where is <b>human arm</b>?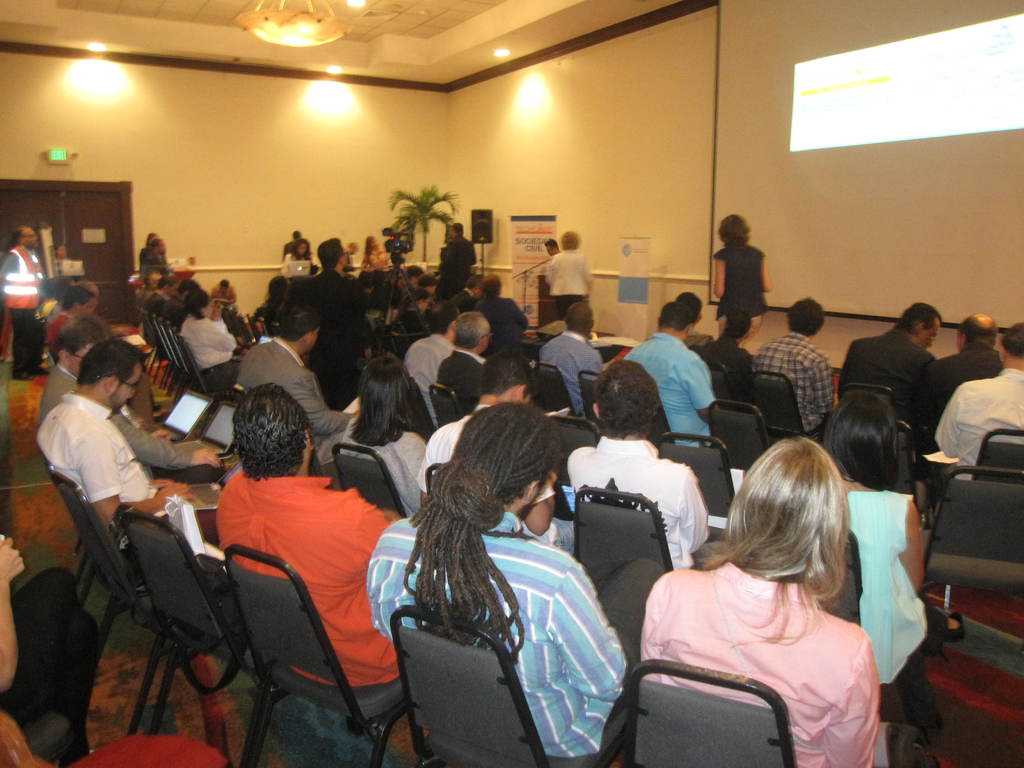
bbox(681, 353, 721, 424).
